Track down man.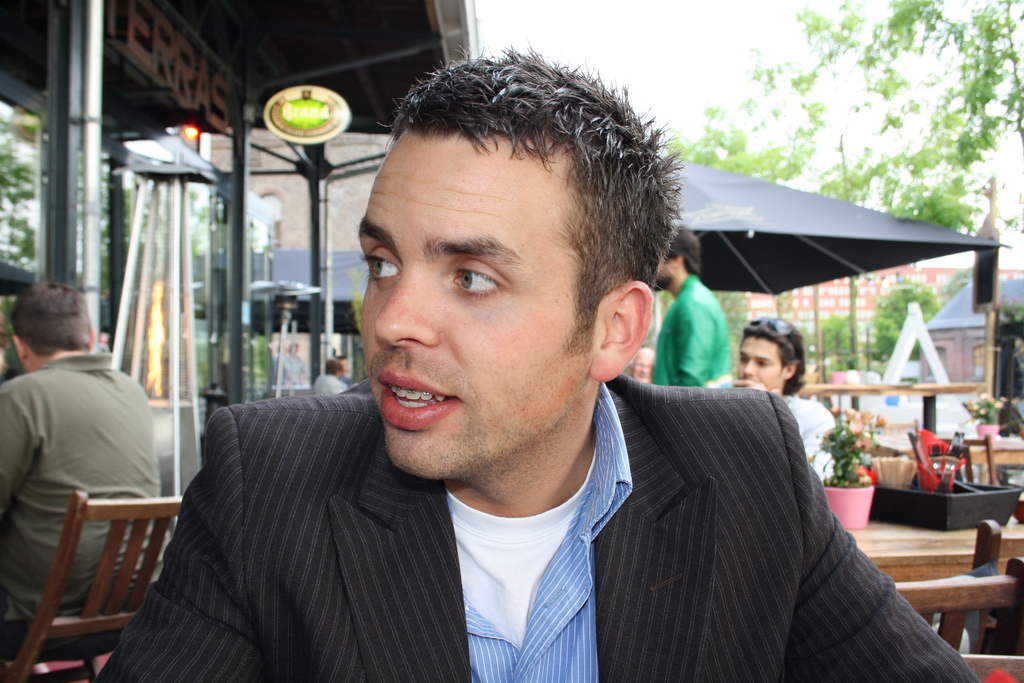
Tracked to [x1=95, y1=42, x2=980, y2=682].
